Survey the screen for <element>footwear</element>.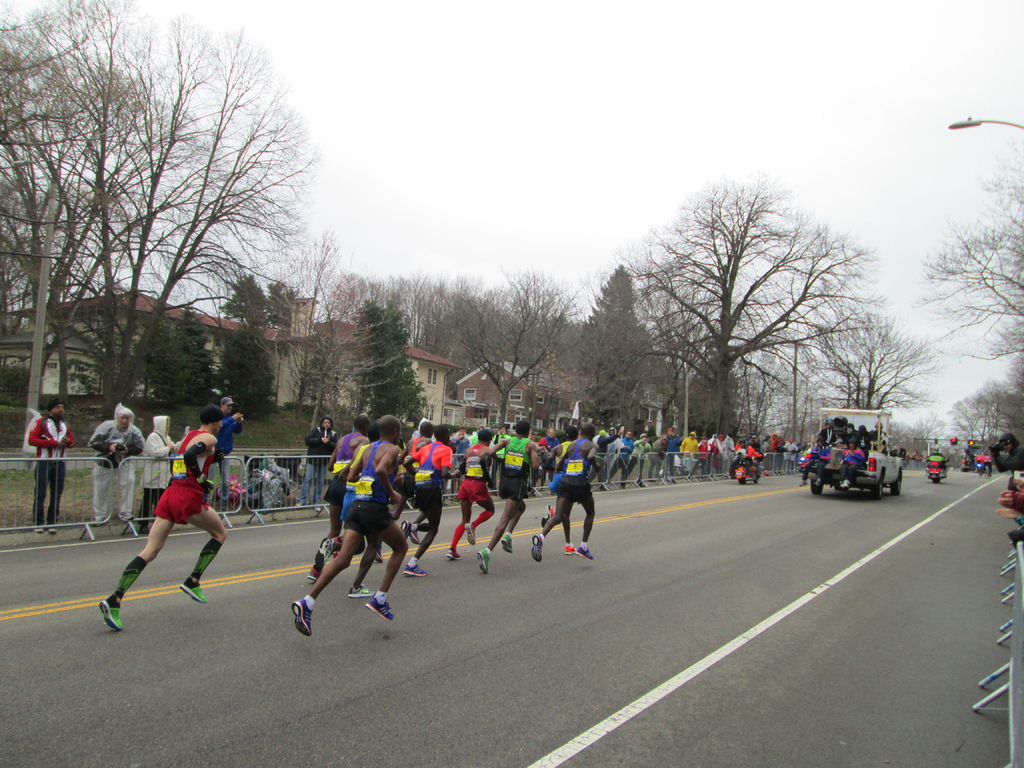
Survey found: (294,600,312,637).
